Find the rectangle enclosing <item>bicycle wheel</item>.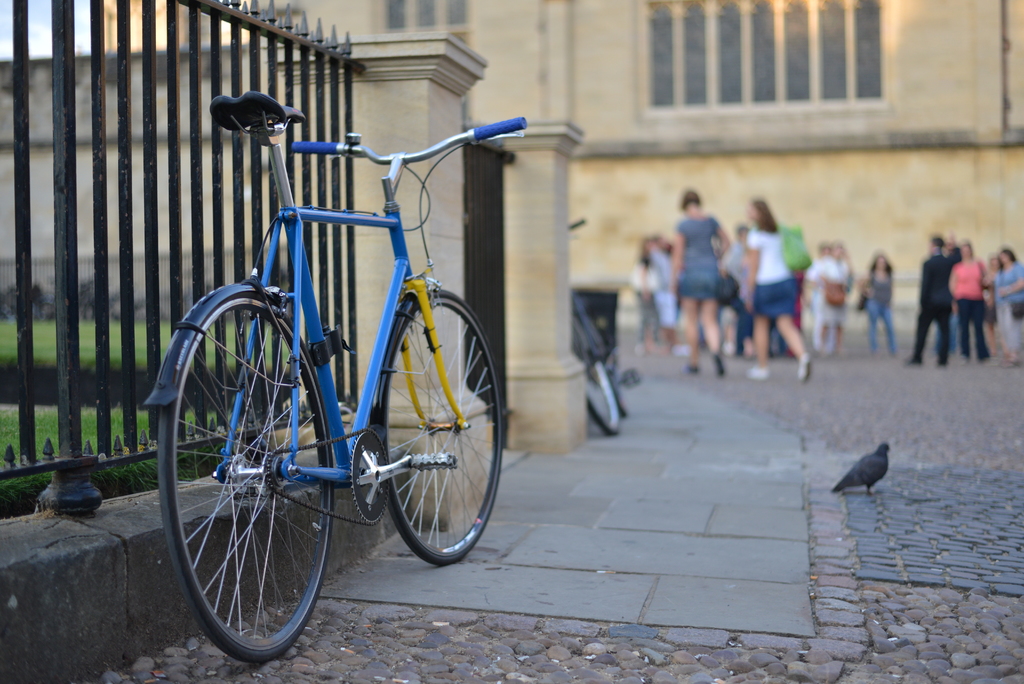
bbox=(572, 314, 621, 436).
